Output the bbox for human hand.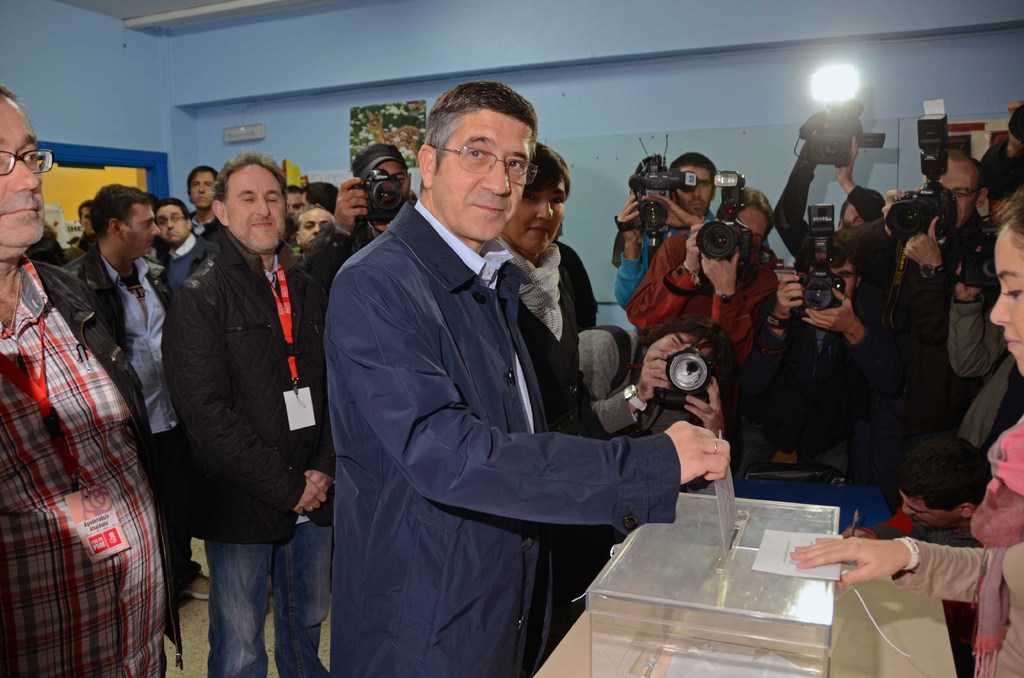
[x1=700, y1=244, x2=740, y2=287].
